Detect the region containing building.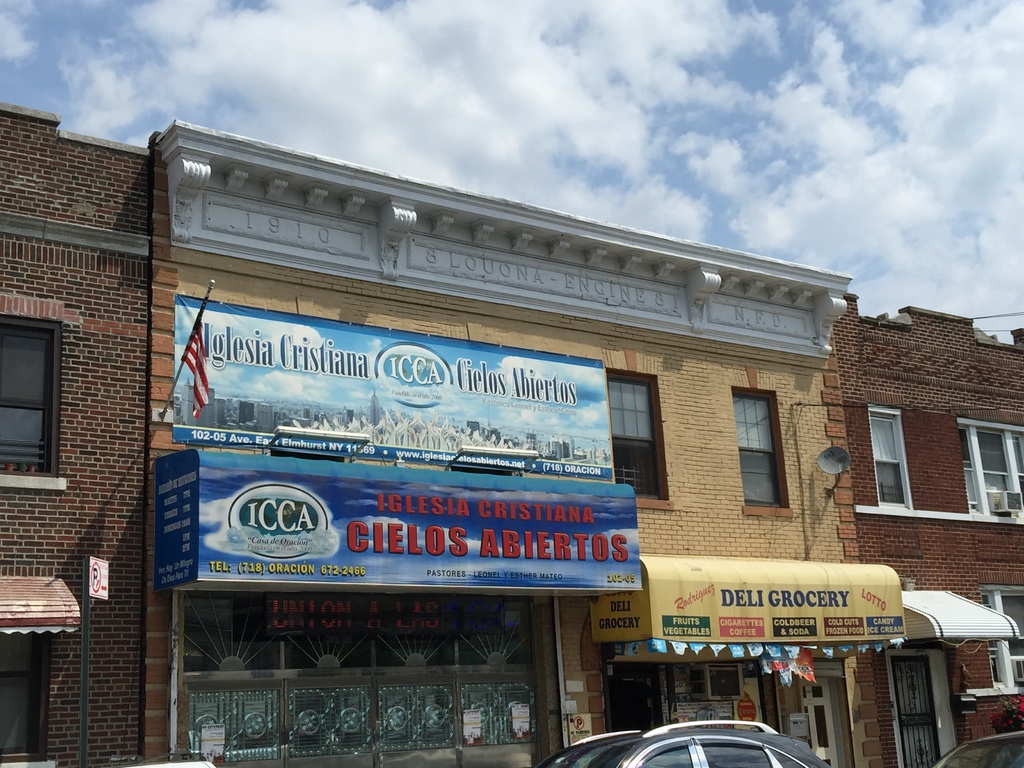
<region>0, 100, 1023, 767</region>.
